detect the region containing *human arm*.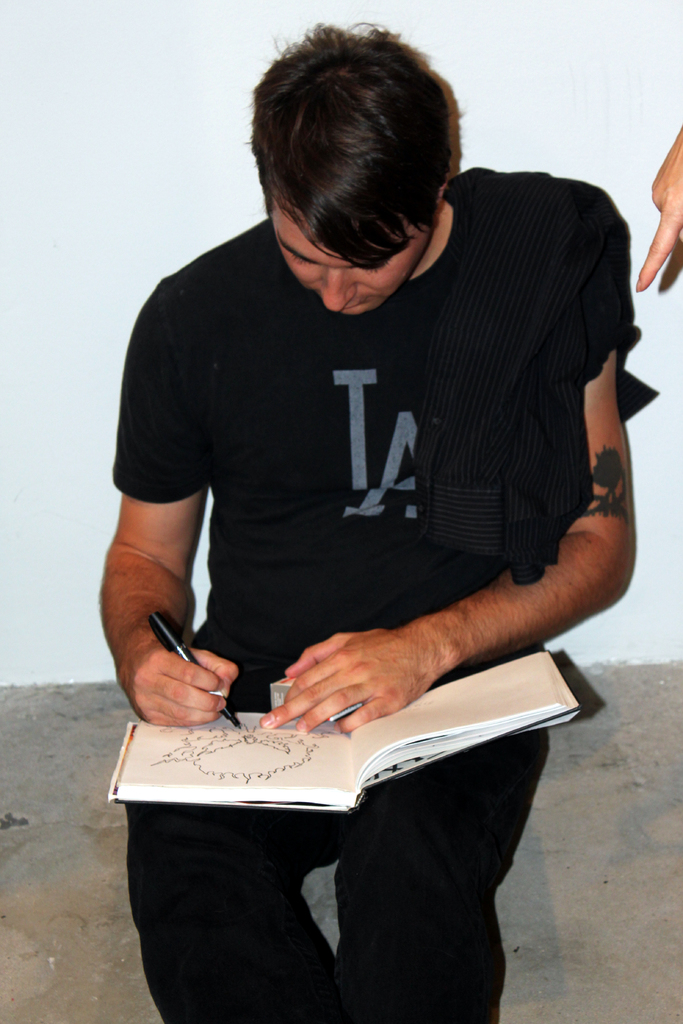
(92, 370, 265, 780).
